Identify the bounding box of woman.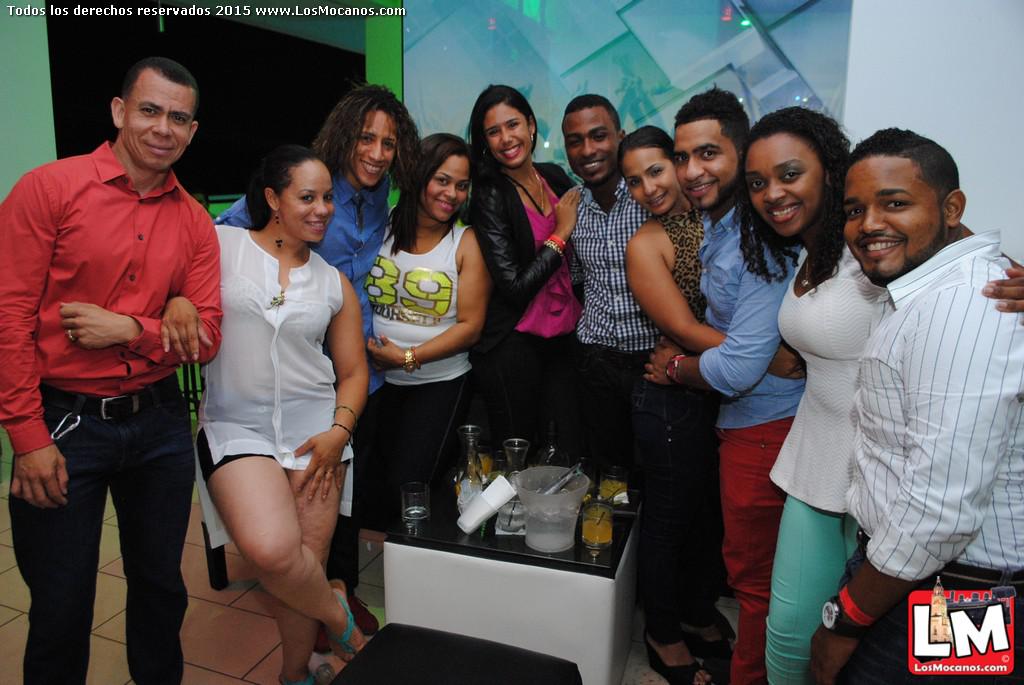
box(624, 123, 807, 684).
